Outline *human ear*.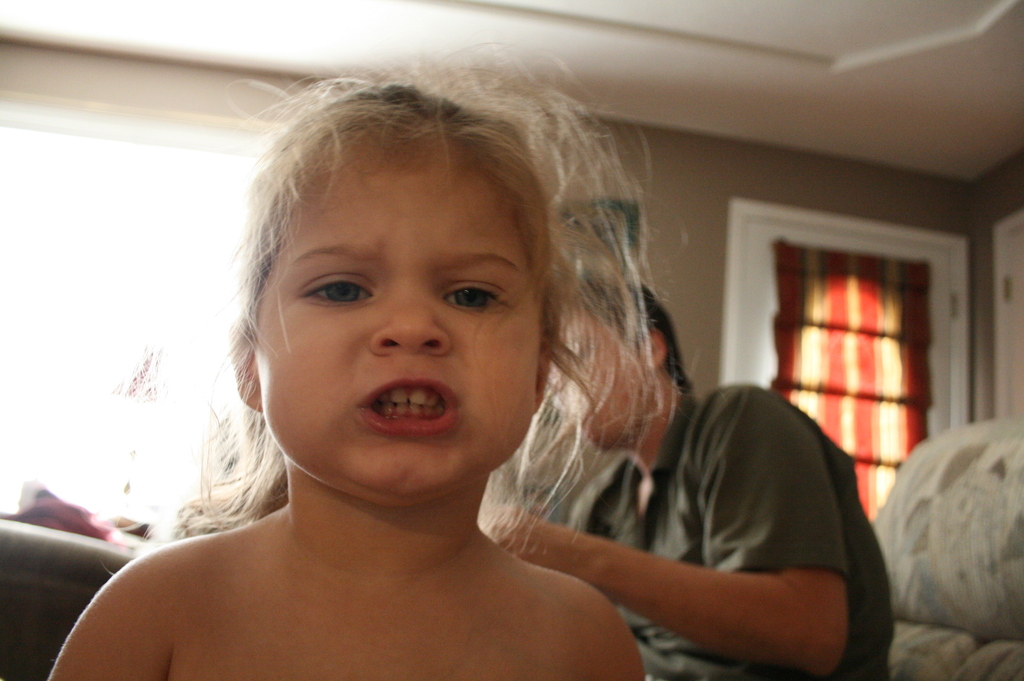
Outline: 227 312 262 413.
